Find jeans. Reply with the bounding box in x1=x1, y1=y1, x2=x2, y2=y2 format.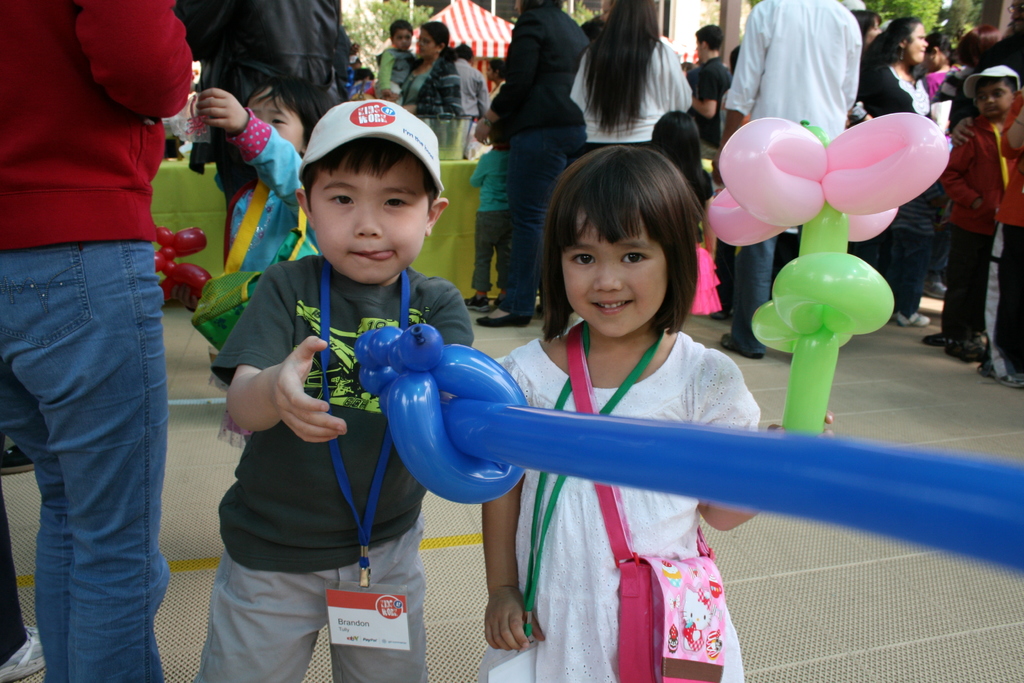
x1=502, y1=126, x2=585, y2=315.
